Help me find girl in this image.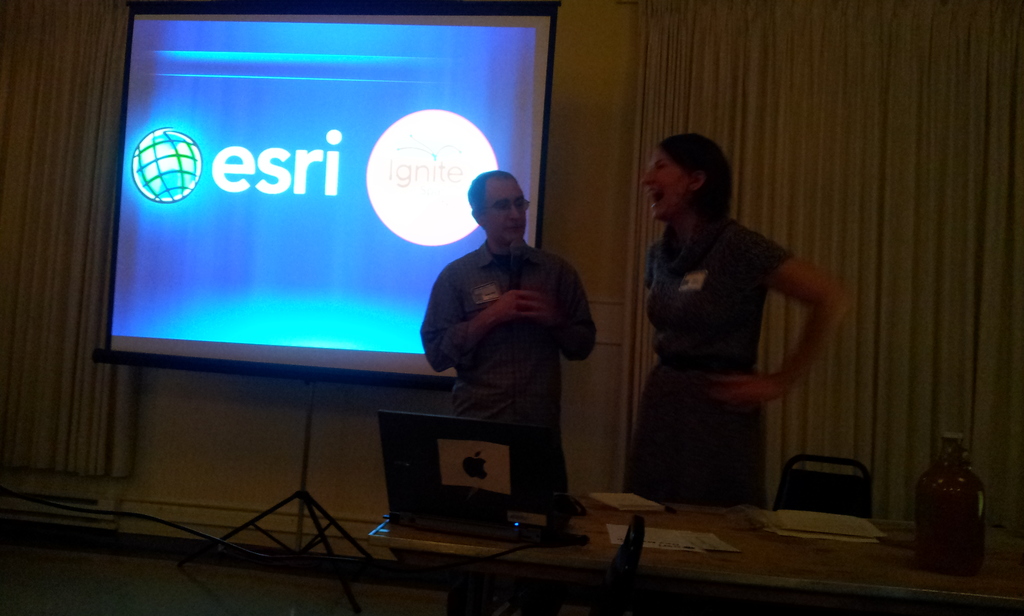
Found it: locate(622, 133, 848, 502).
